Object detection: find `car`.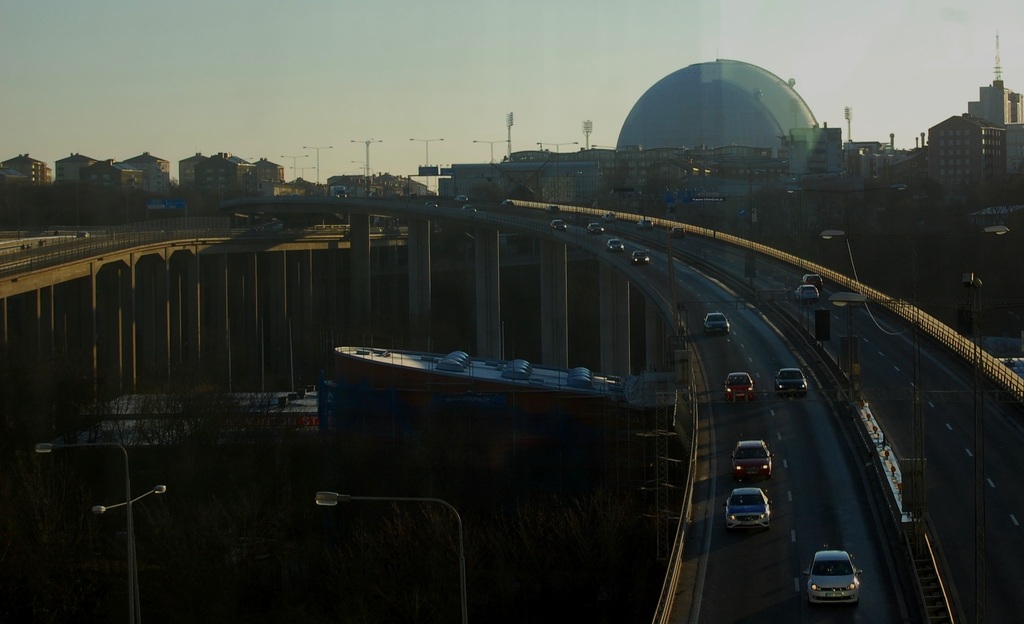
(x1=804, y1=275, x2=826, y2=286).
